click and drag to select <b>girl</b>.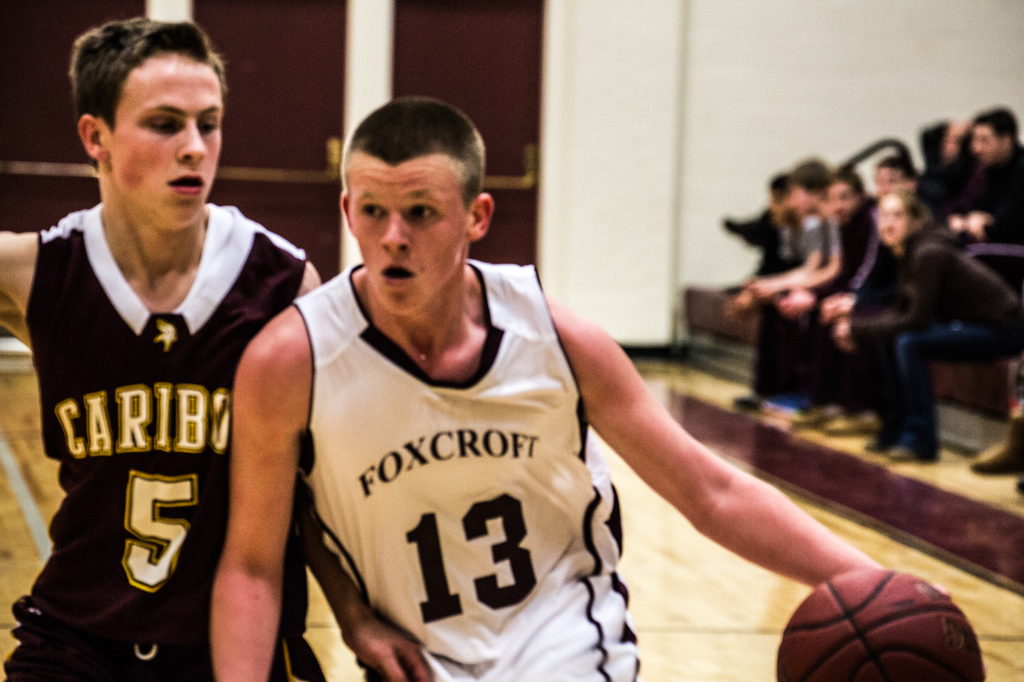
Selection: box=[836, 189, 1023, 462].
